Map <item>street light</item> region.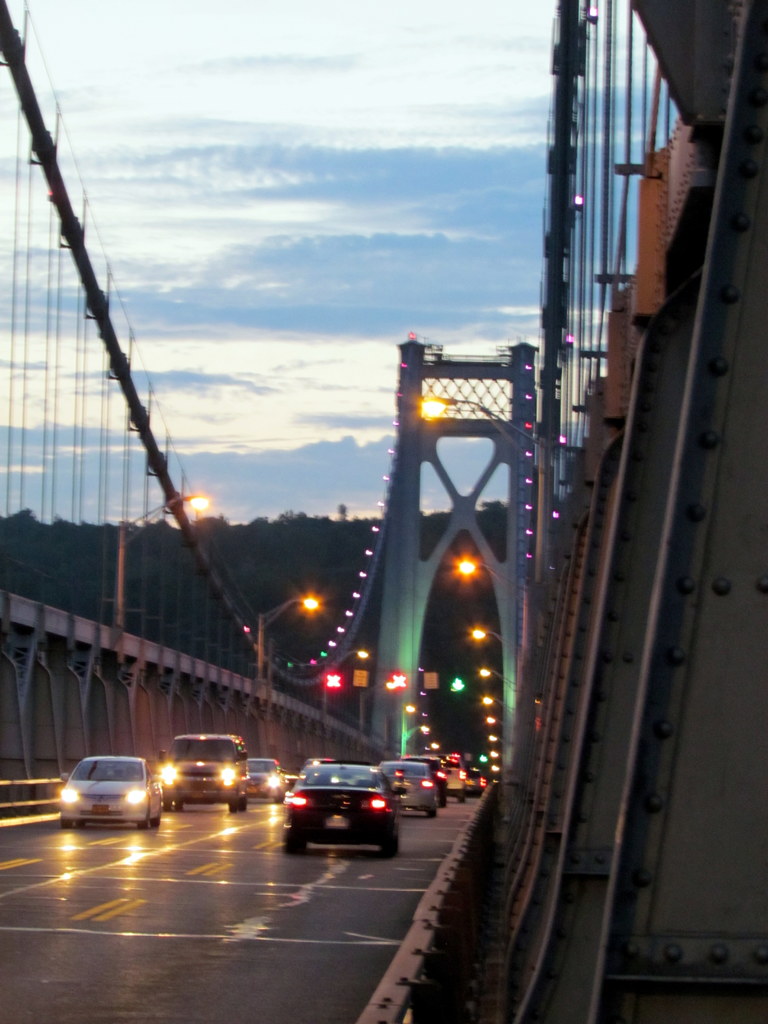
Mapped to box(458, 560, 525, 597).
